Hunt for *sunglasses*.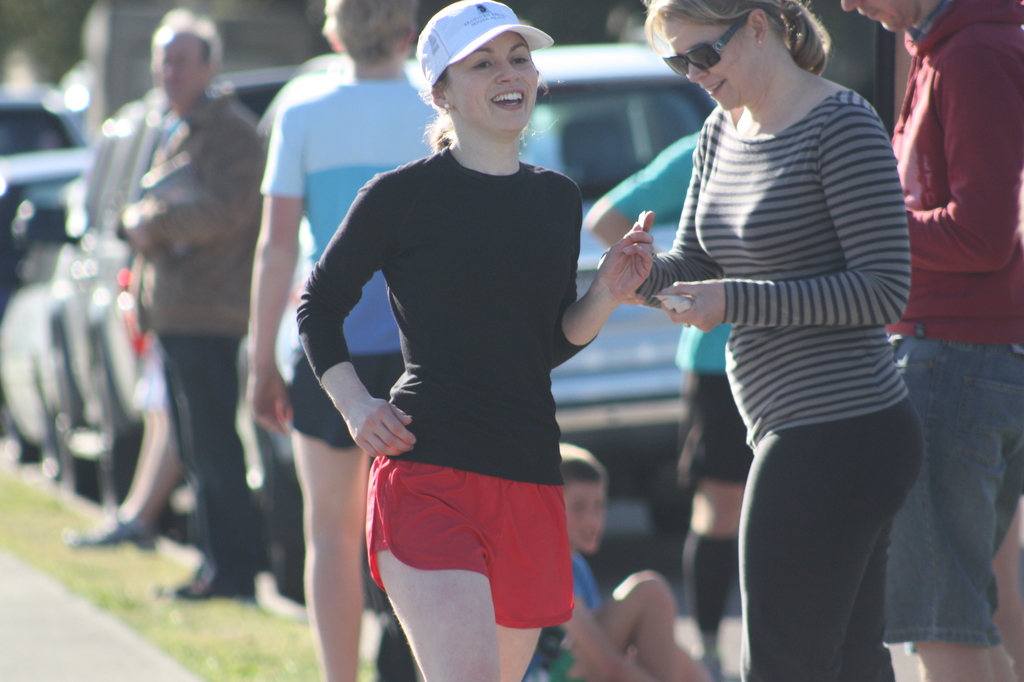
Hunted down at Rect(662, 10, 758, 76).
